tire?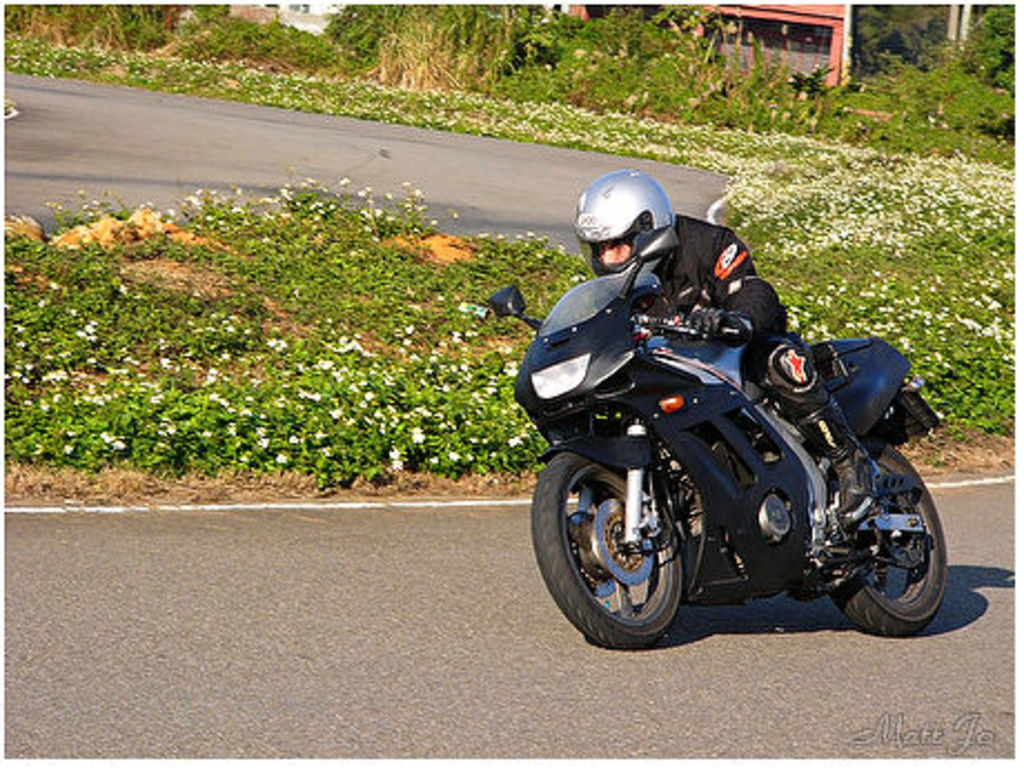
{"left": 830, "top": 441, "right": 948, "bottom": 637}
